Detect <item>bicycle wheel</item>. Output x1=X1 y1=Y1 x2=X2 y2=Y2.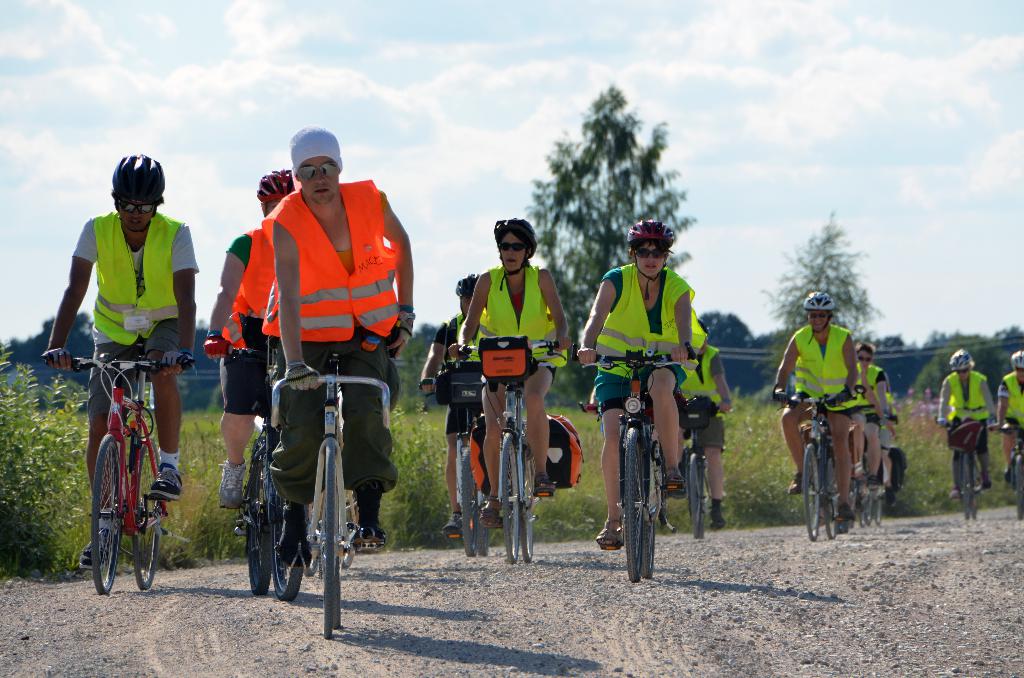
x1=266 y1=482 x2=303 y2=602.
